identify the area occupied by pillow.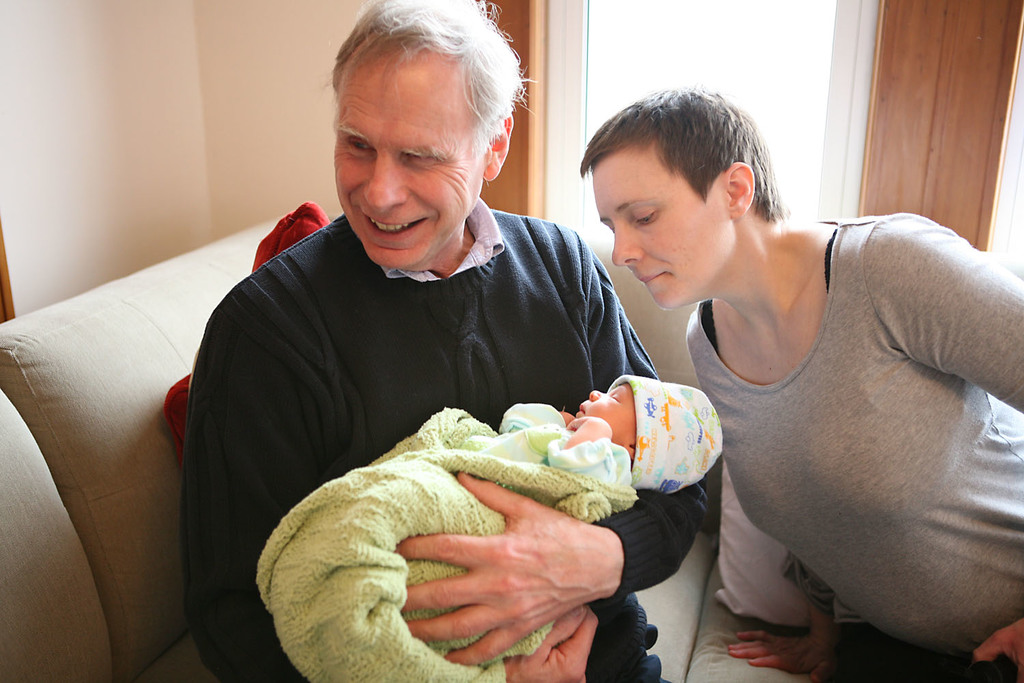
Area: left=685, top=447, right=881, bottom=637.
